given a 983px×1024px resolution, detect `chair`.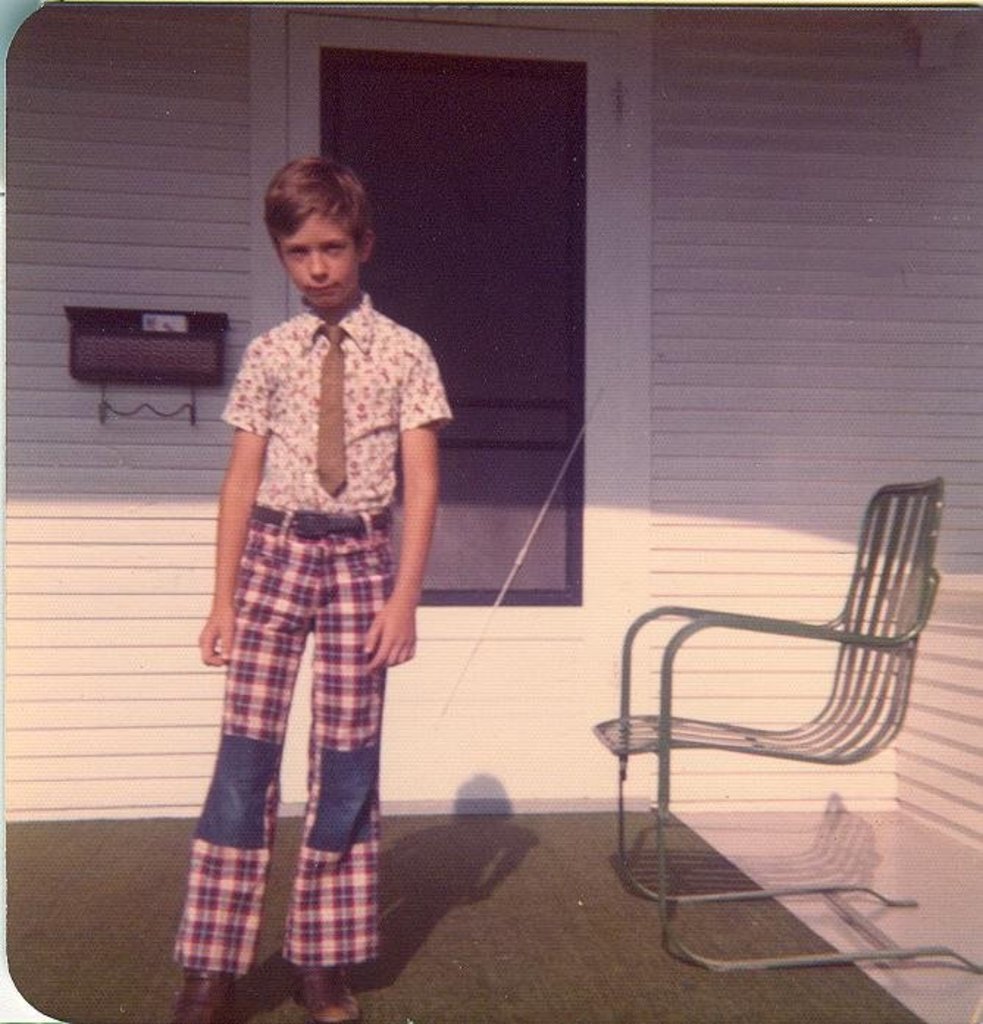
detection(592, 482, 965, 971).
